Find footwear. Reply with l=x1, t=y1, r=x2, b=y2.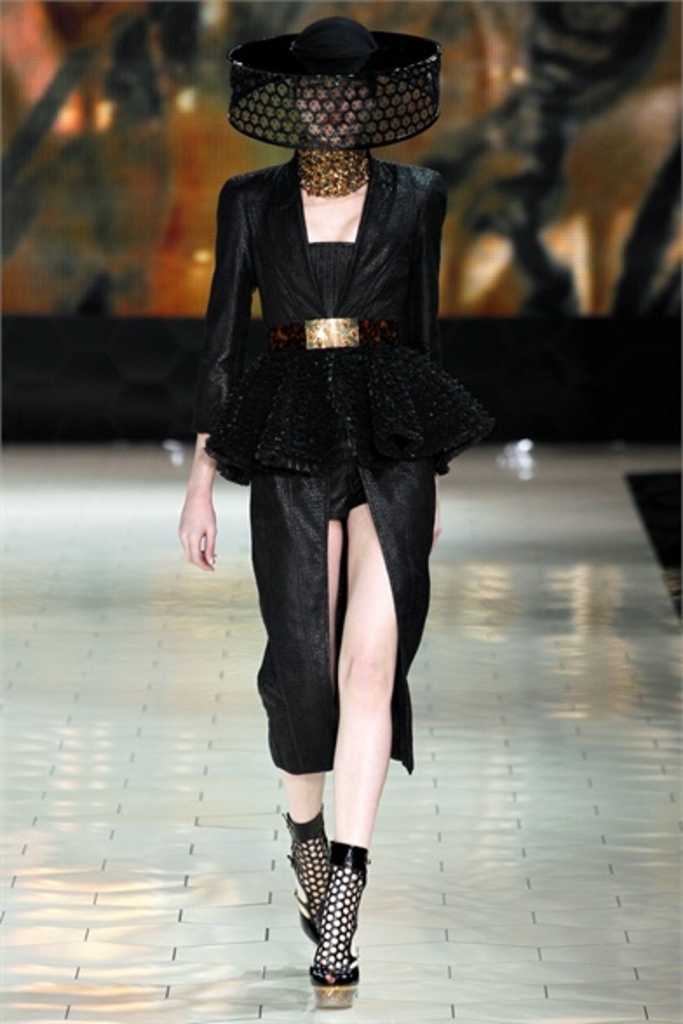
l=282, t=829, r=382, b=994.
